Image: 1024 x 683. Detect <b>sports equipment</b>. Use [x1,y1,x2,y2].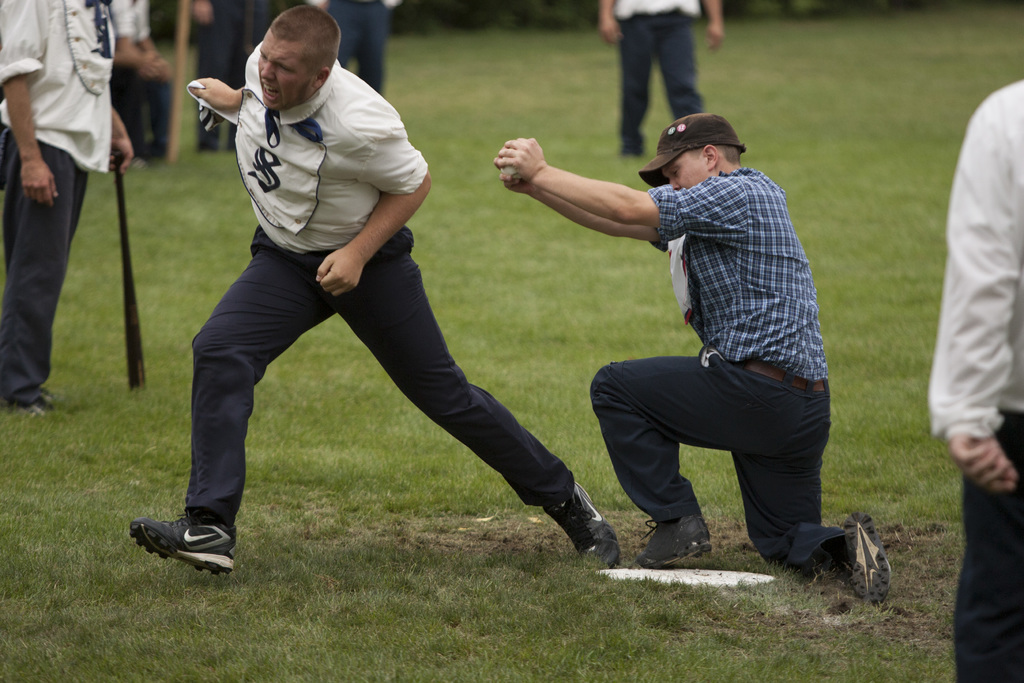
[113,156,140,388].
